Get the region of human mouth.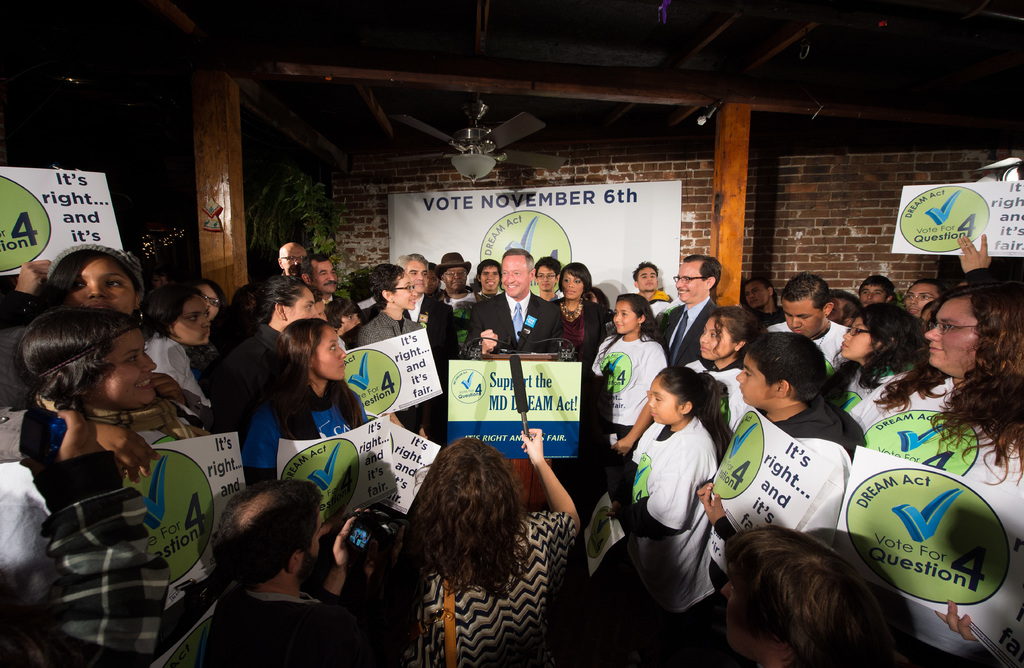
bbox=(406, 295, 414, 307).
